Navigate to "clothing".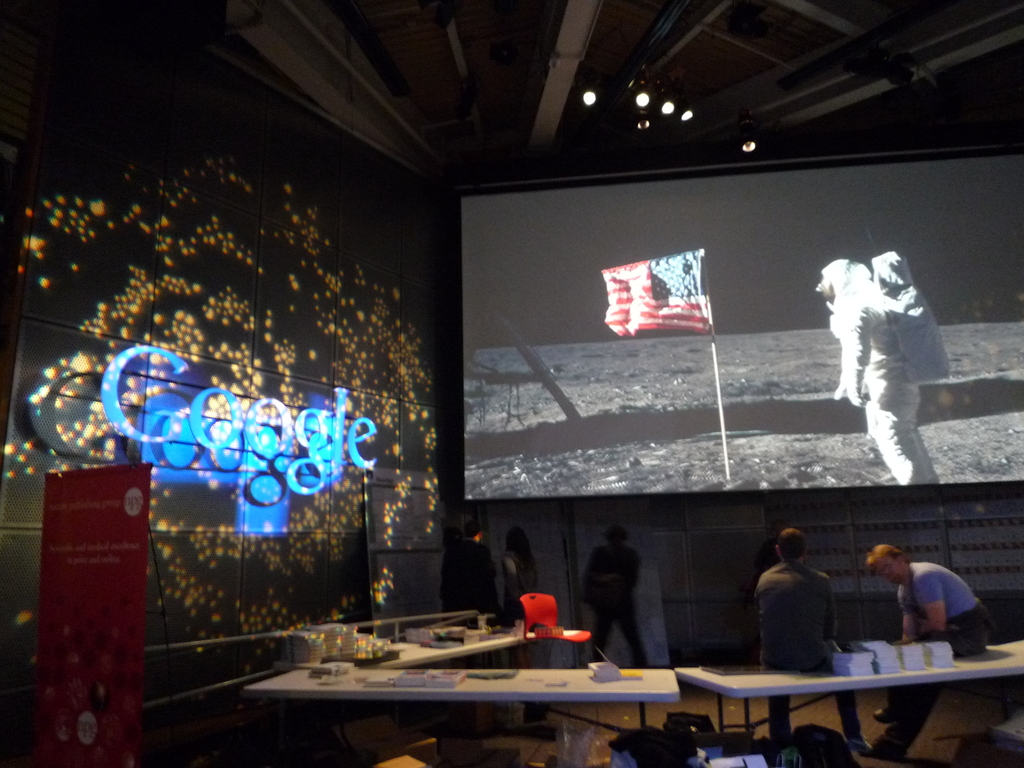
Navigation target: (586,534,649,673).
